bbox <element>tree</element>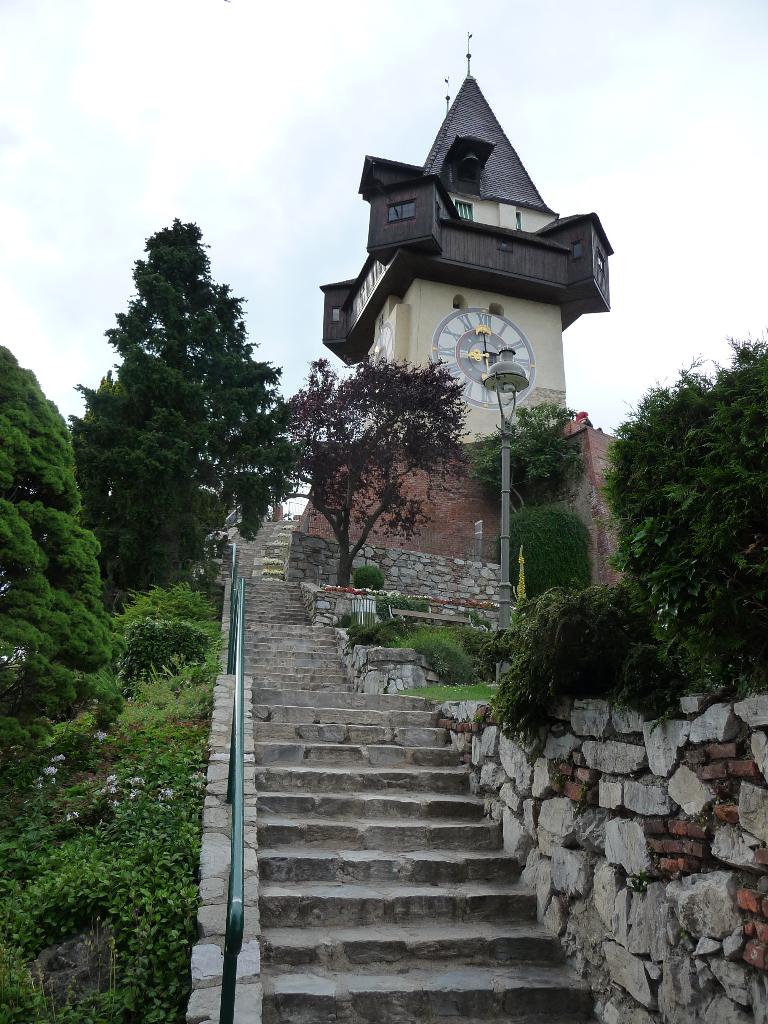
<box>236,363,470,586</box>
